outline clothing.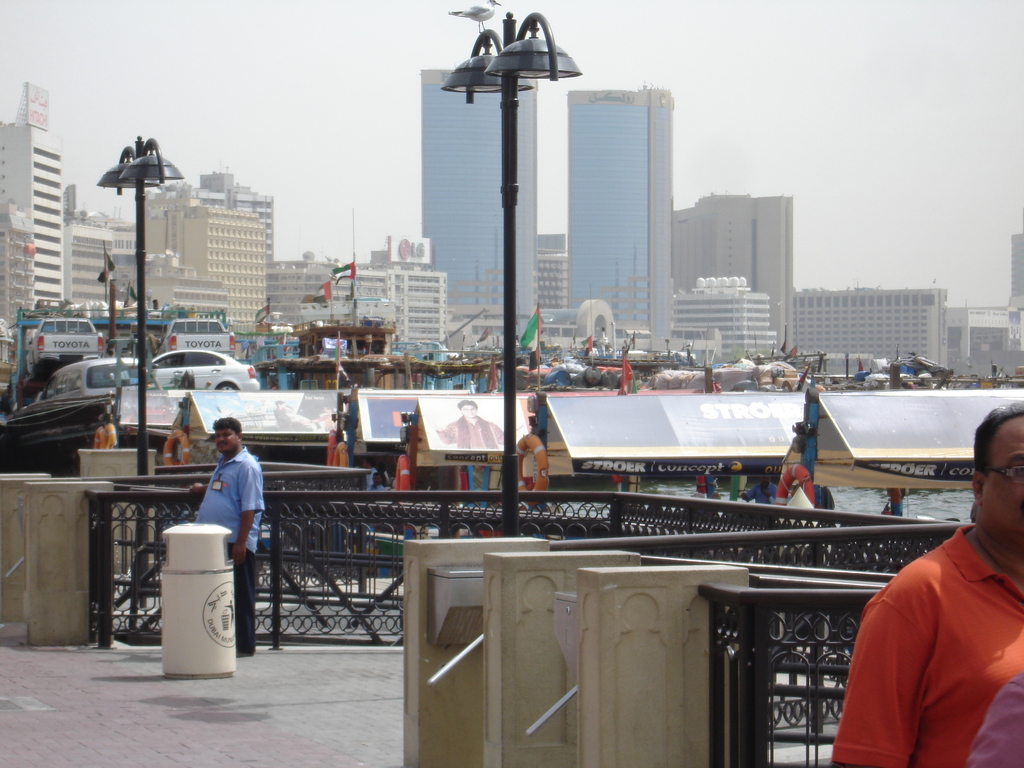
Outline: region(437, 416, 504, 449).
